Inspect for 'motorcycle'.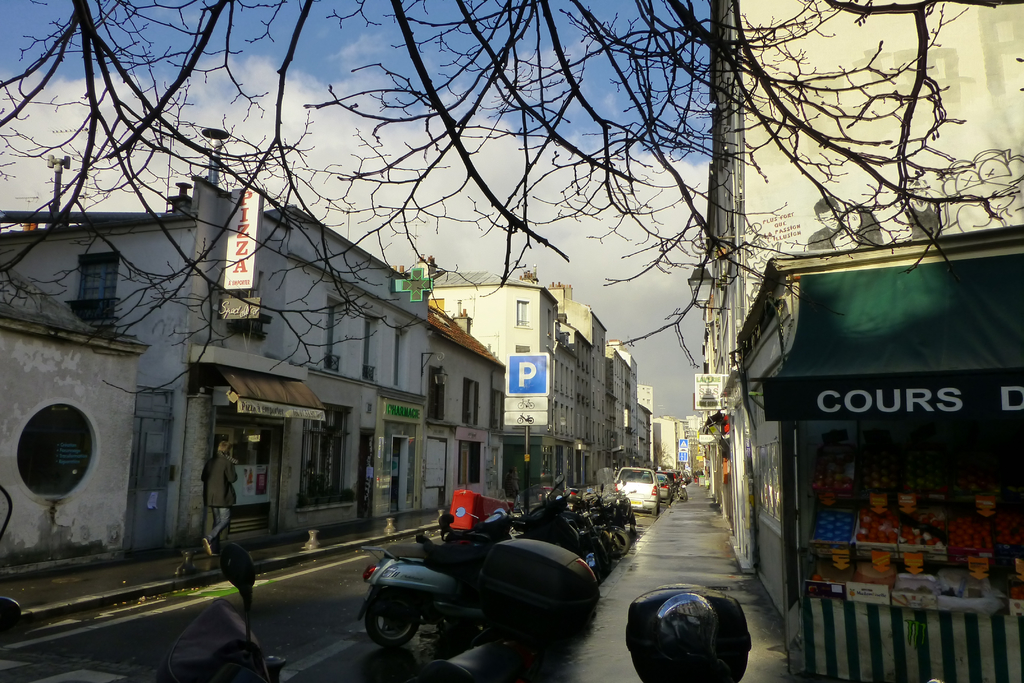
Inspection: 664/479/689/503.
